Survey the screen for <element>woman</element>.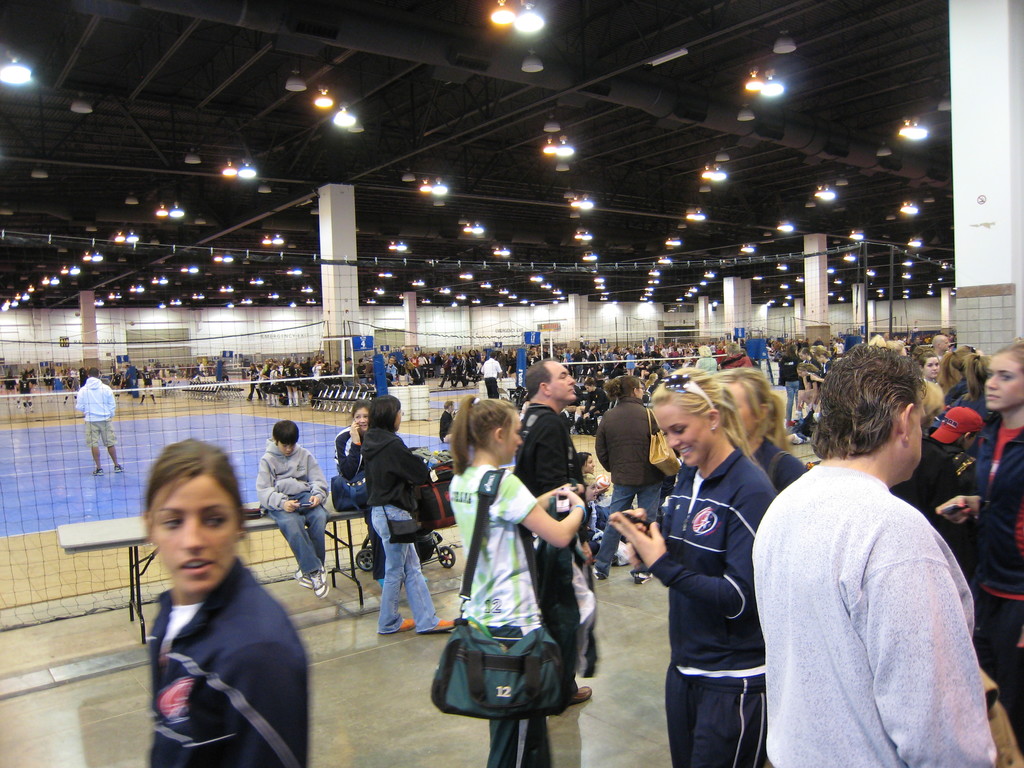
Survey found: Rect(329, 399, 369, 484).
